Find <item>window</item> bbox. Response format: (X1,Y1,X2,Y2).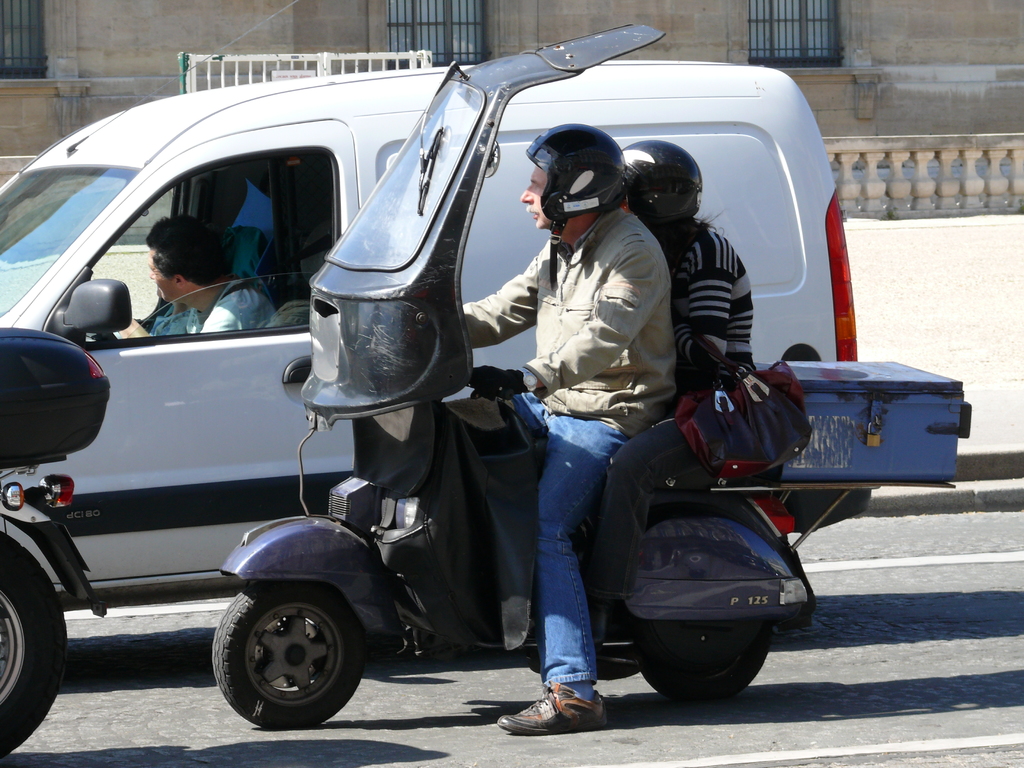
(5,0,45,83).
